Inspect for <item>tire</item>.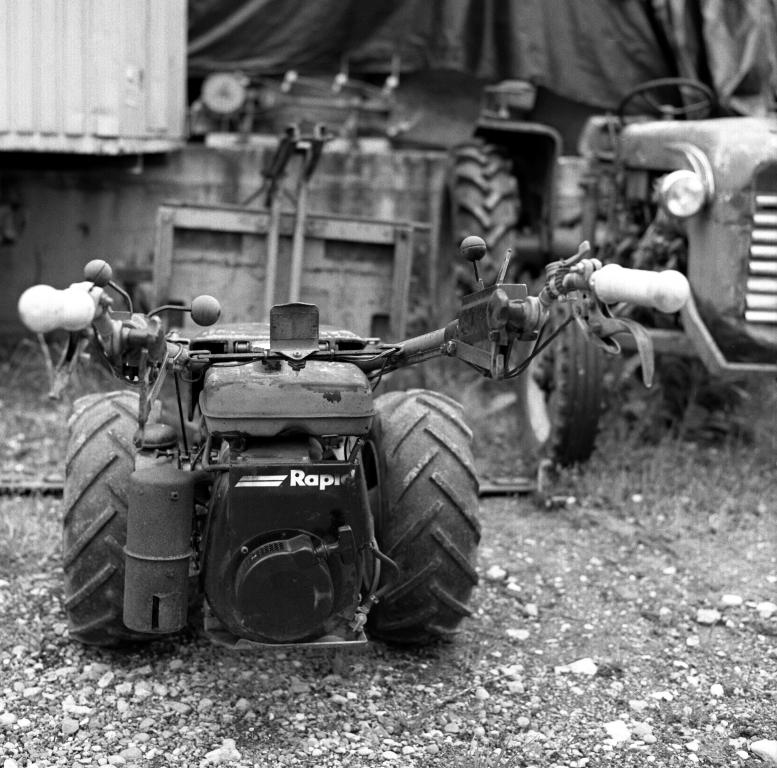
Inspection: bbox=(70, 387, 165, 641).
